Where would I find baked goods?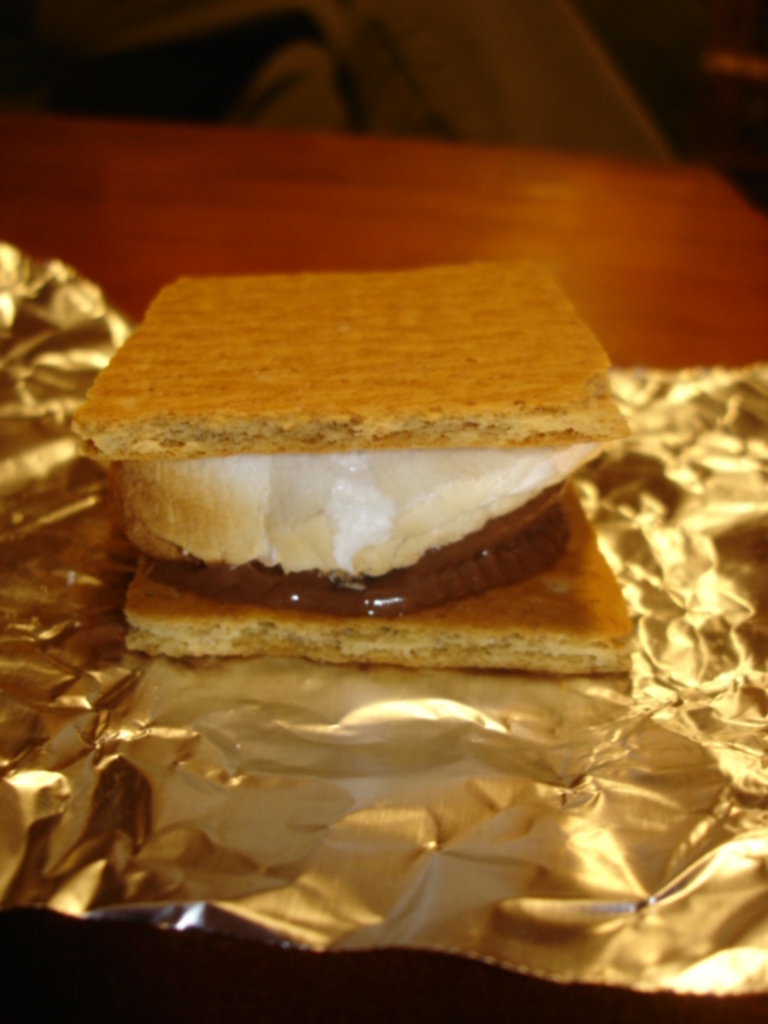
At x1=64 y1=246 x2=640 y2=690.
